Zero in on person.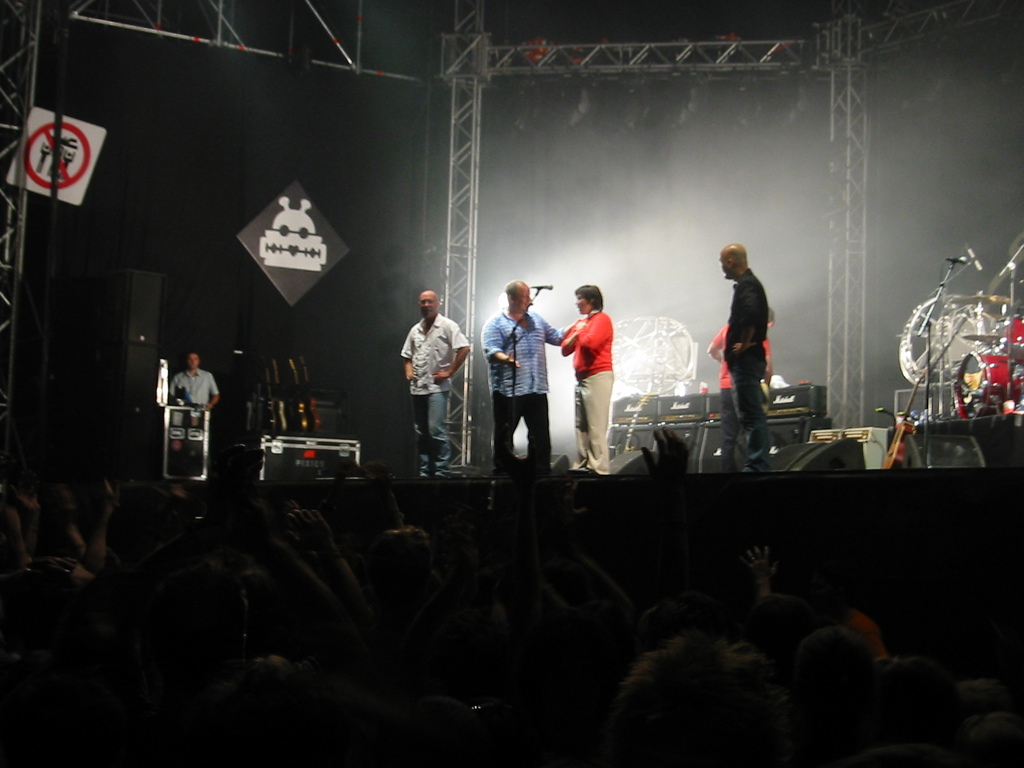
Zeroed in: [710, 235, 769, 473].
